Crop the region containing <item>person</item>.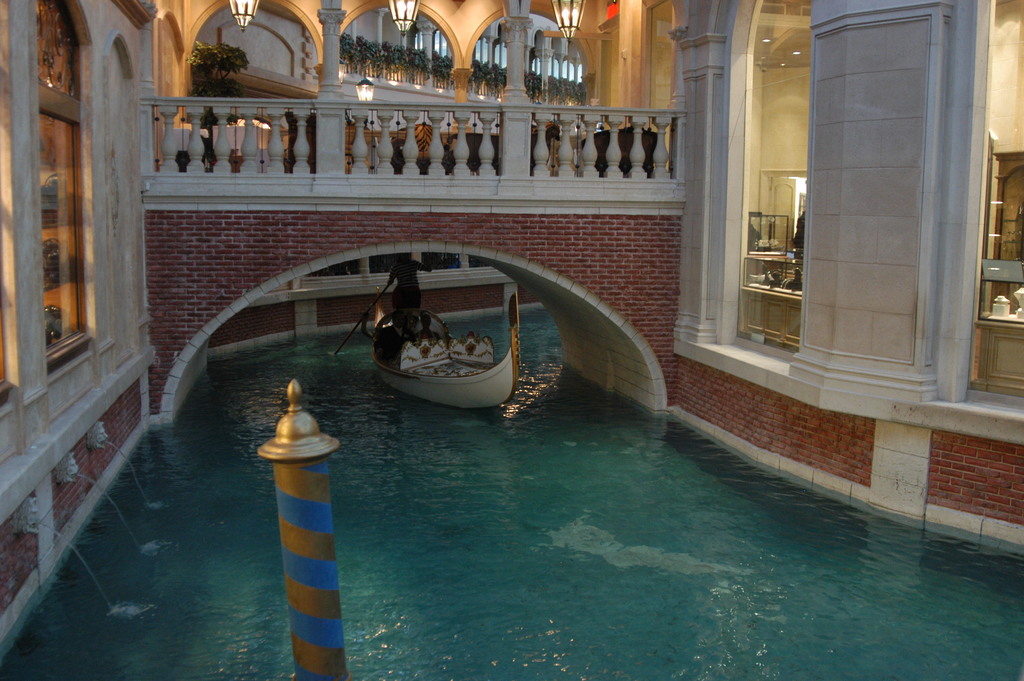
Crop region: [381, 250, 436, 323].
